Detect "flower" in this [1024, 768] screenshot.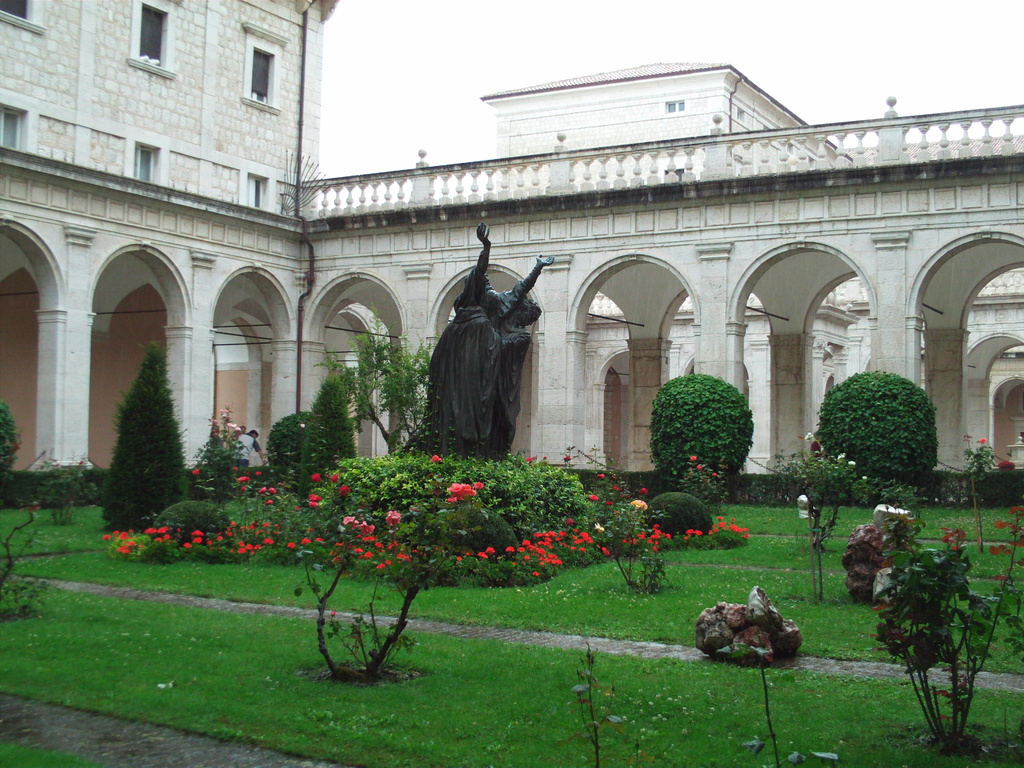
Detection: left=266, top=482, right=278, bottom=495.
